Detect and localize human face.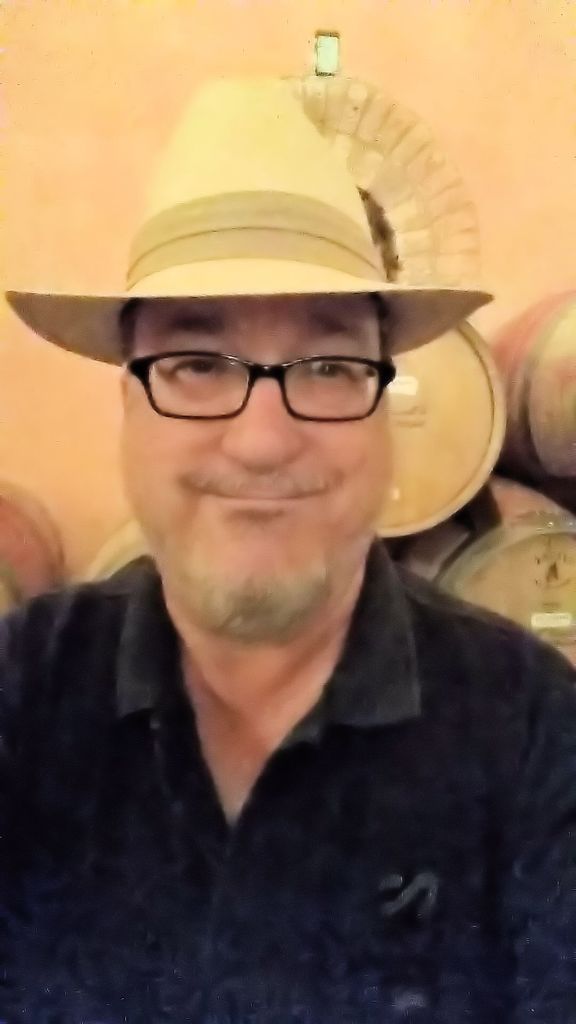
Localized at bbox=[120, 294, 394, 637].
